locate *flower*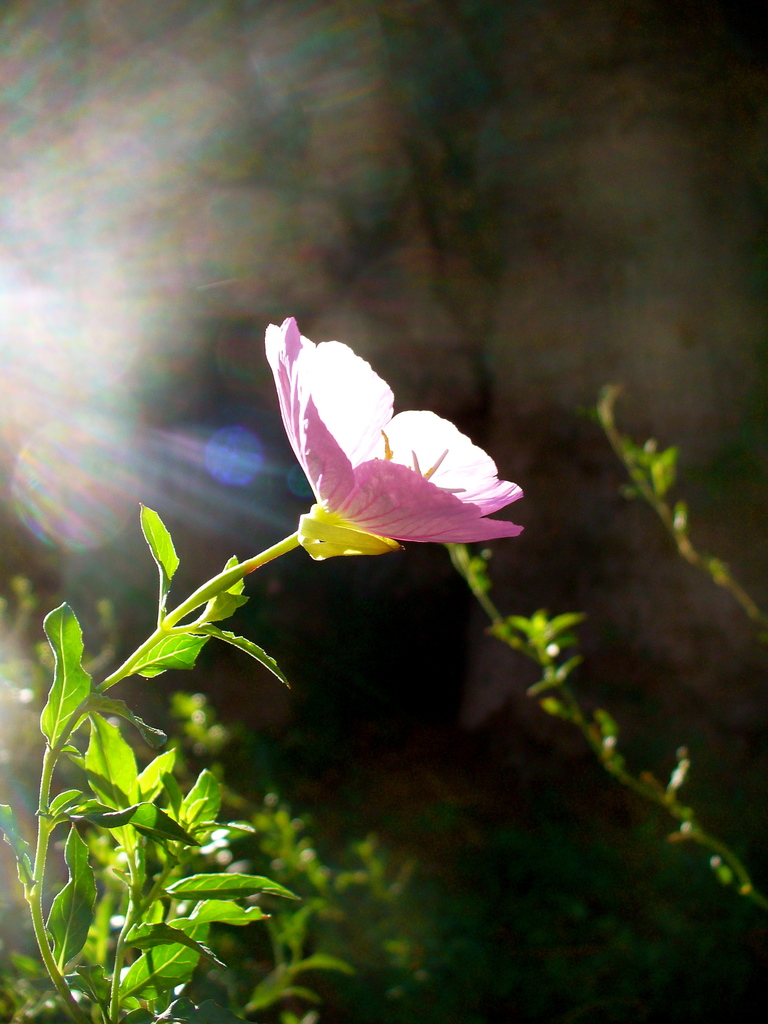
<region>257, 317, 532, 573</region>
